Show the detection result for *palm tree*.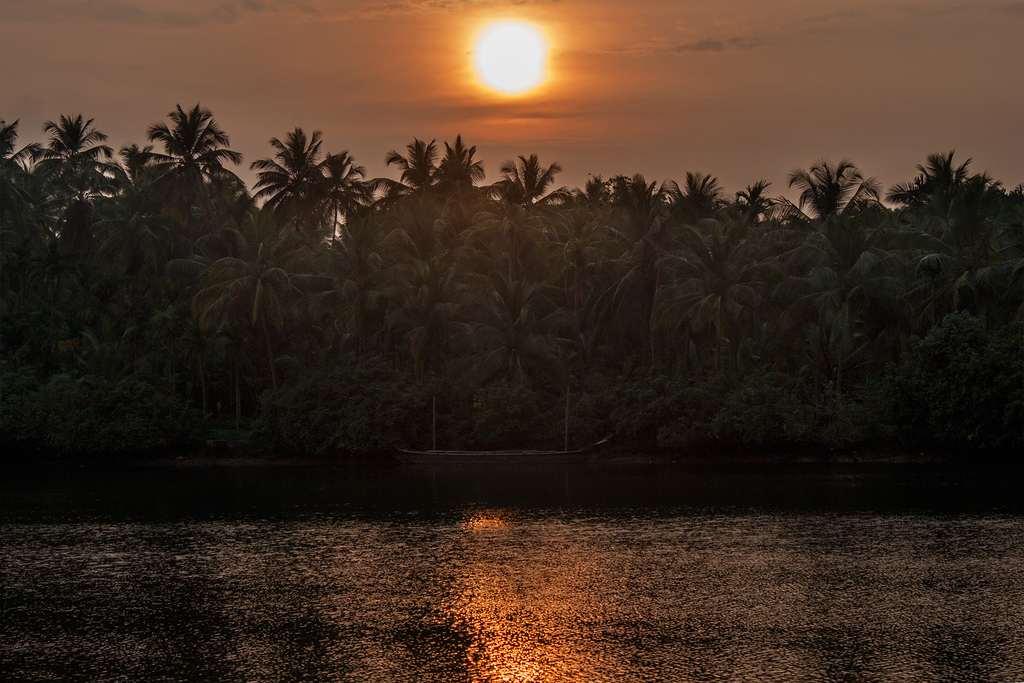
436 130 473 225.
